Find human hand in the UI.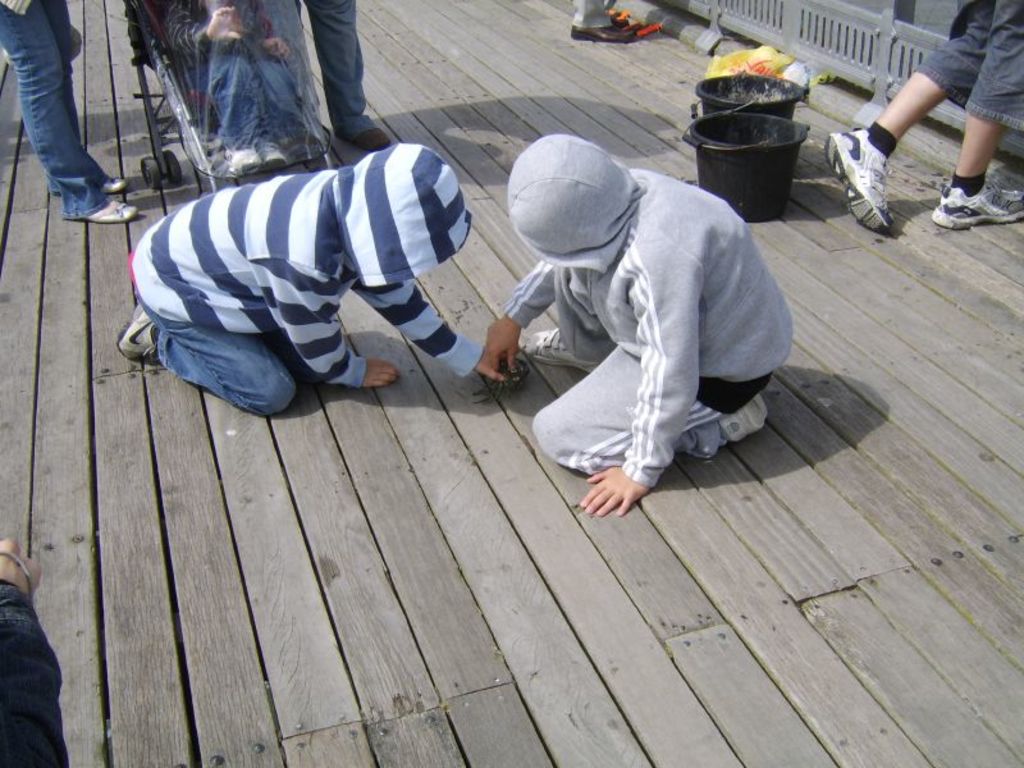
UI element at <bbox>580, 442, 659, 517</bbox>.
